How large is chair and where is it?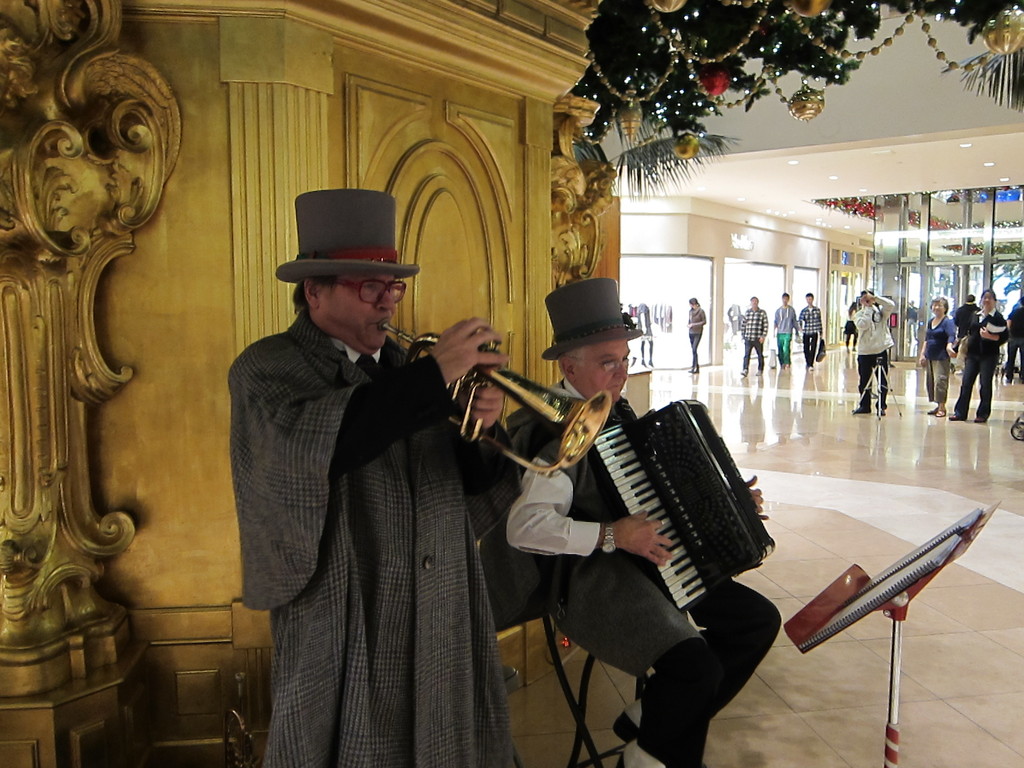
Bounding box: 223:599:282:767.
